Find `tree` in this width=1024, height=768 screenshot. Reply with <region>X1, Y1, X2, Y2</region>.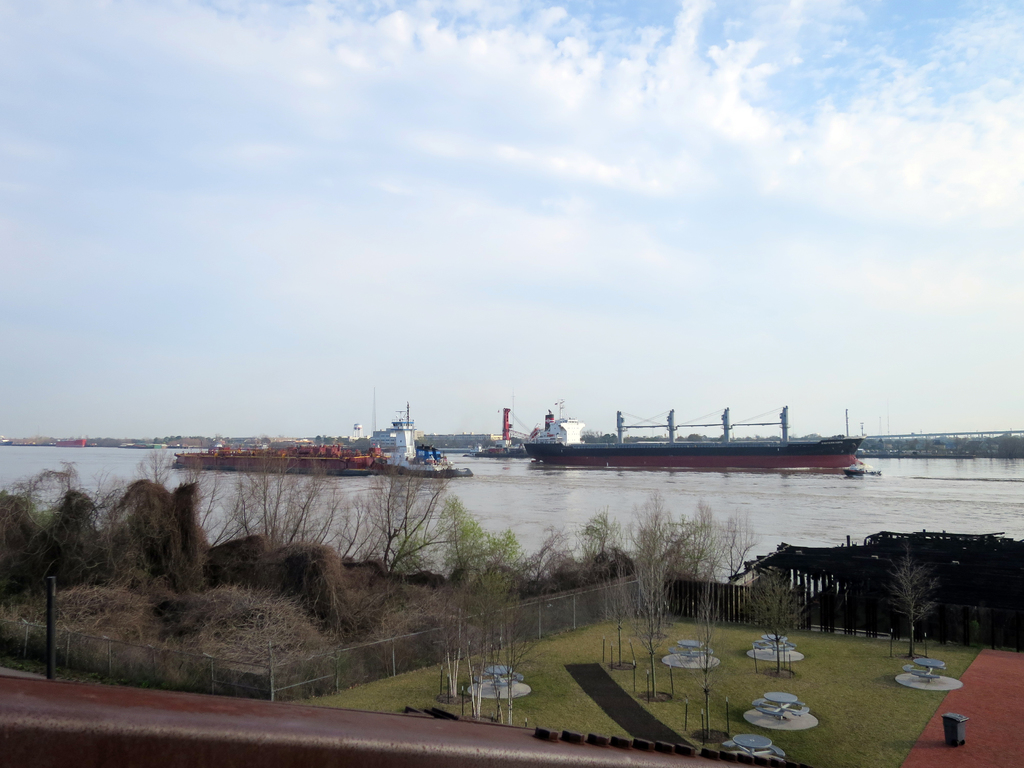
<region>437, 486, 546, 586</region>.
